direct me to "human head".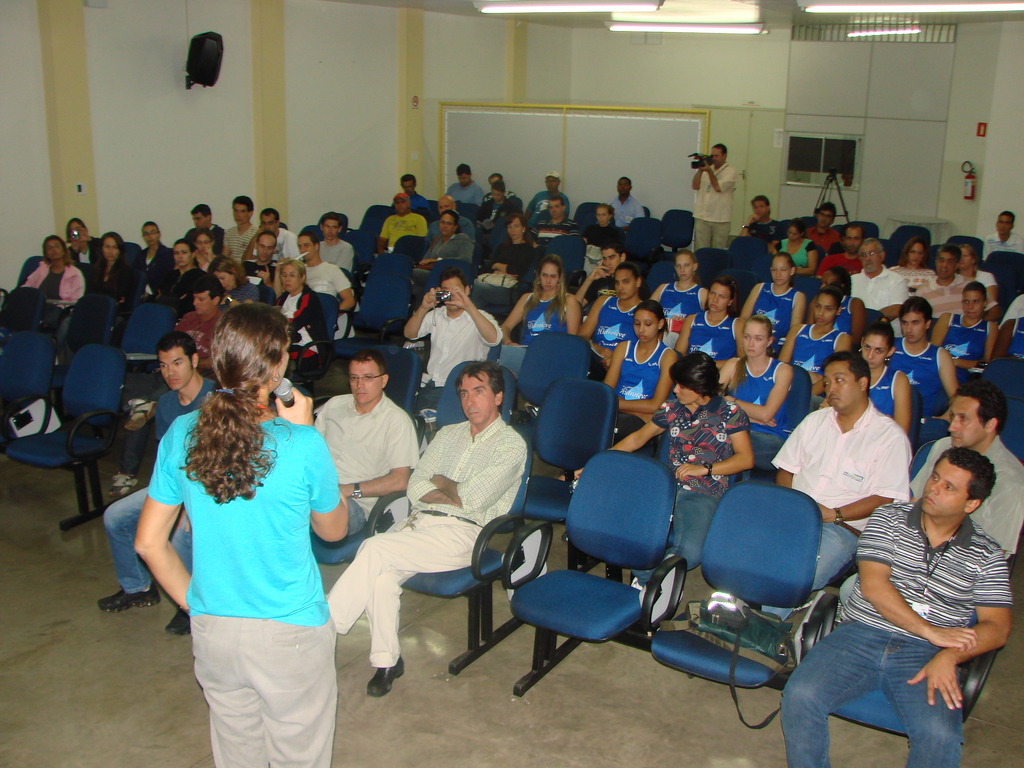
Direction: bbox=[156, 329, 200, 392].
